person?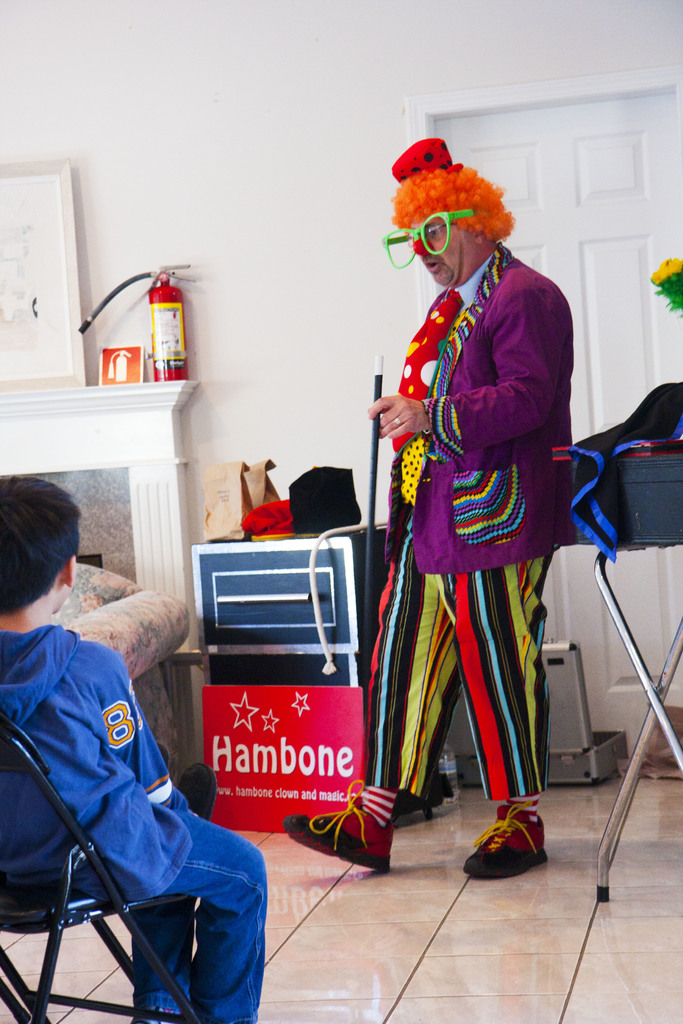
365:127:575:895
